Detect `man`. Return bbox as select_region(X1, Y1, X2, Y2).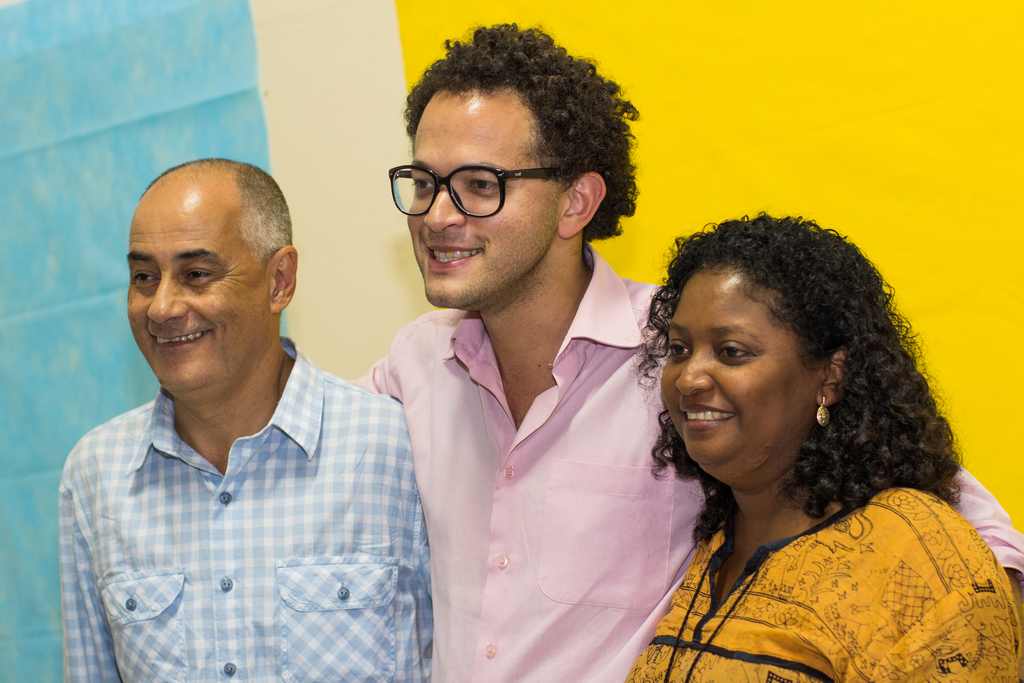
select_region(349, 19, 1023, 682).
